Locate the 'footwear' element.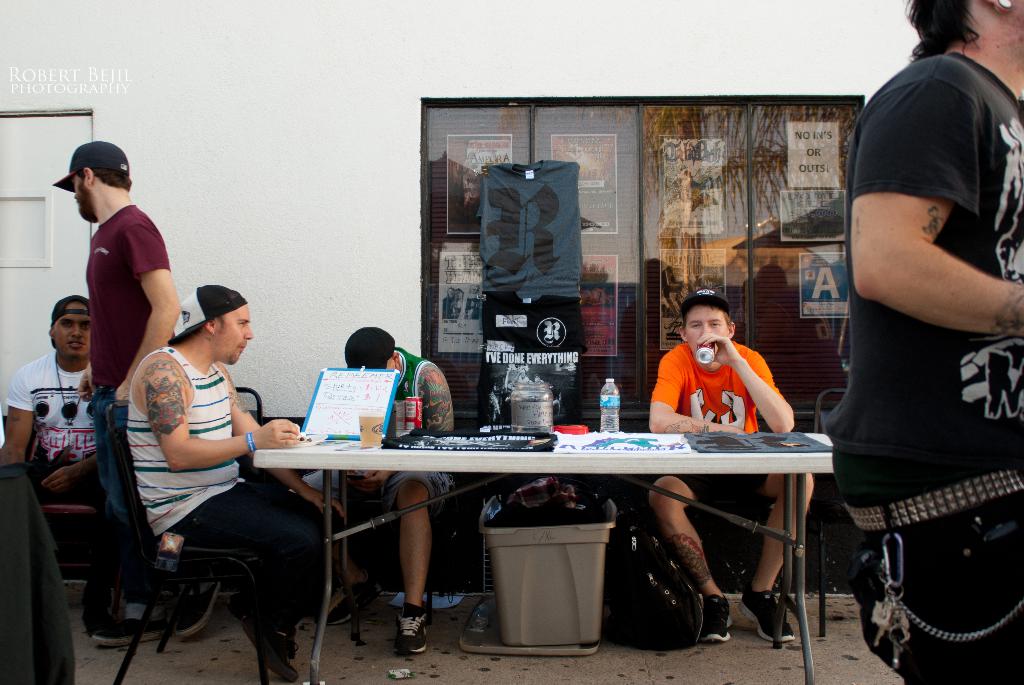
Element bbox: detection(90, 618, 175, 648).
